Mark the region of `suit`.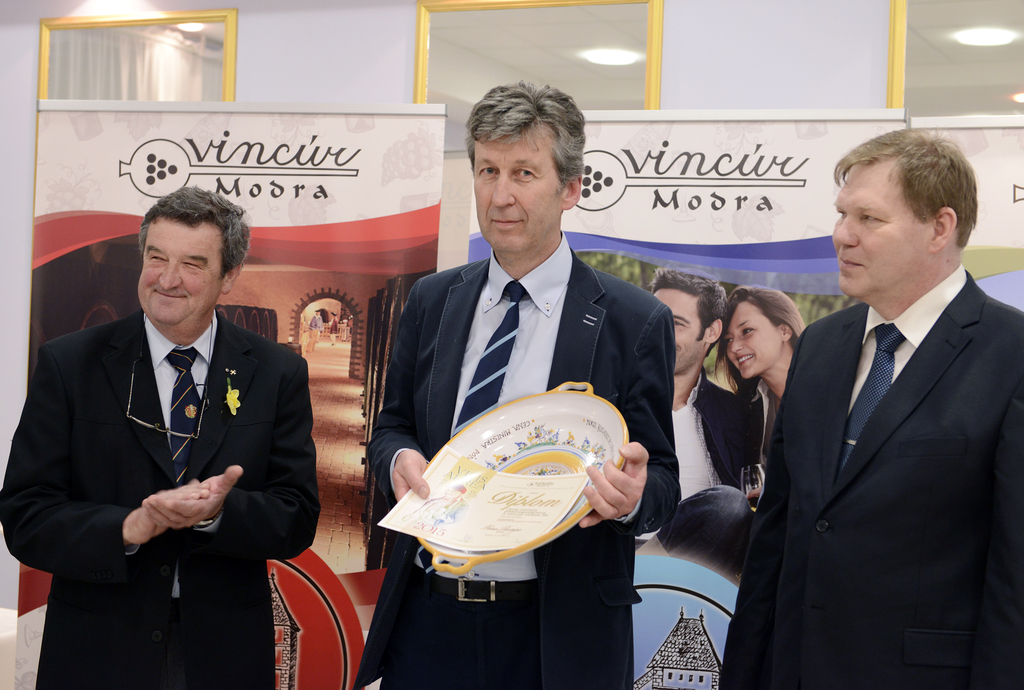
Region: <bbox>0, 307, 321, 689</bbox>.
